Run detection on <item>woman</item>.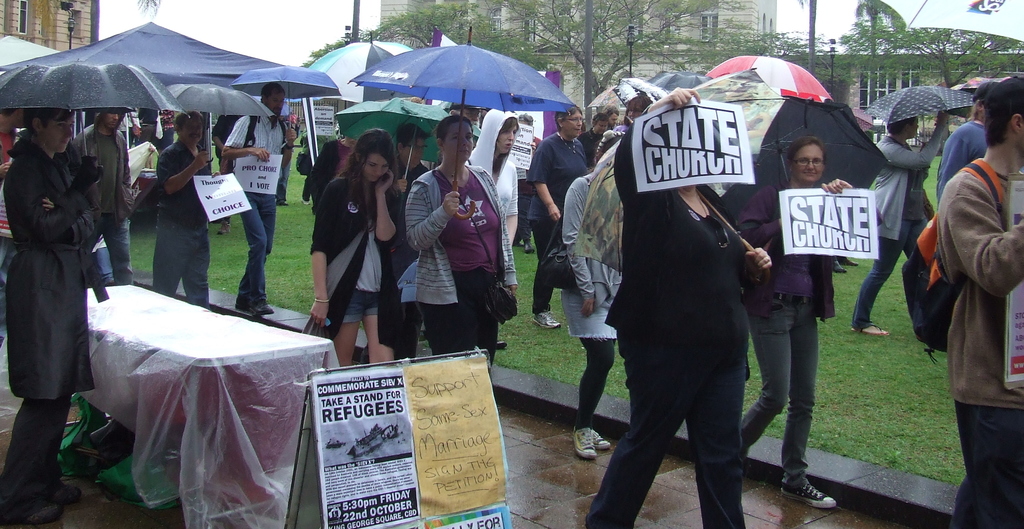
Result: [0,106,104,523].
